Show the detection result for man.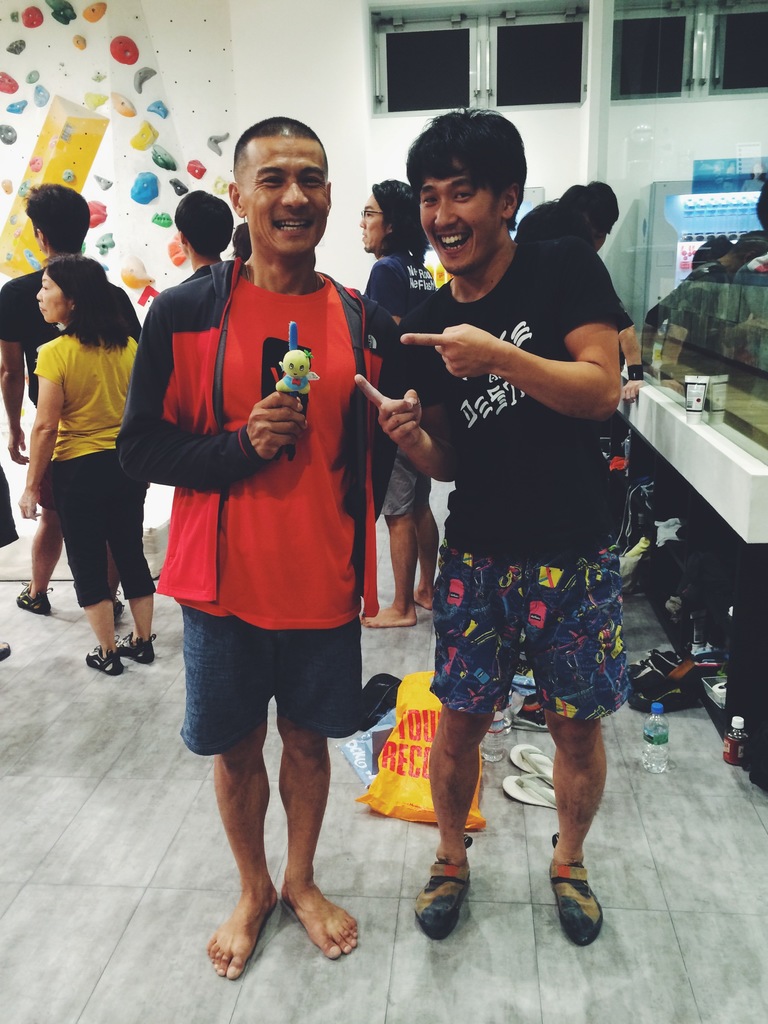
locate(116, 115, 365, 979).
